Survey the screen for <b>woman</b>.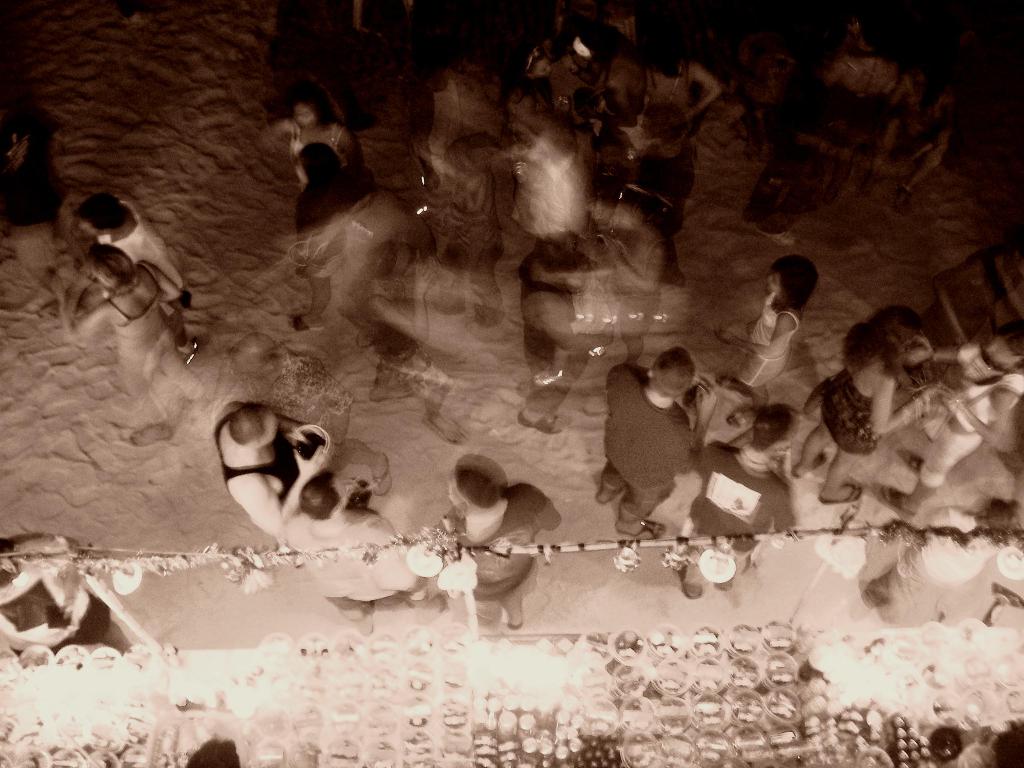
Survey found: crop(260, 92, 365, 190).
